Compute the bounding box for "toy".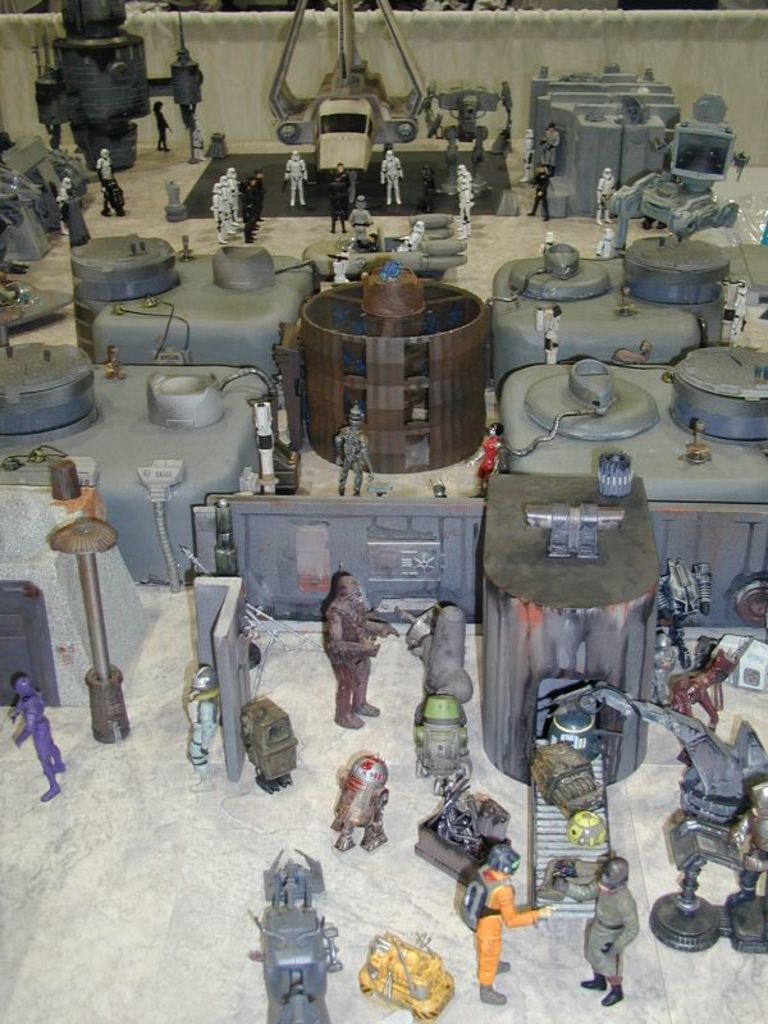
BBox(72, 197, 319, 381).
